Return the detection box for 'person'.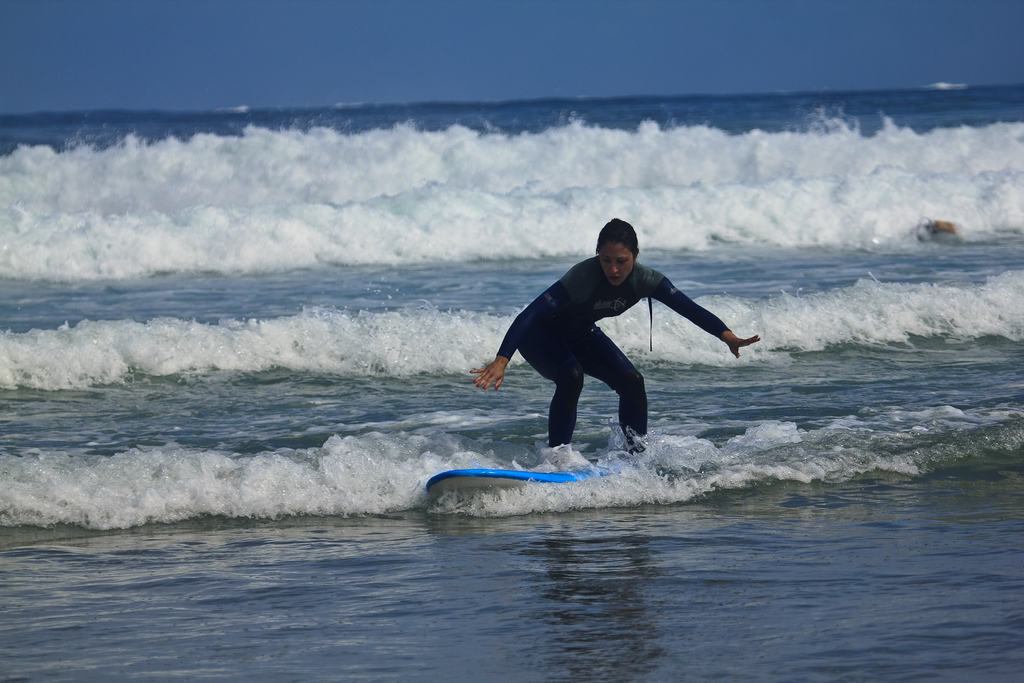
(left=472, top=218, right=772, bottom=459).
